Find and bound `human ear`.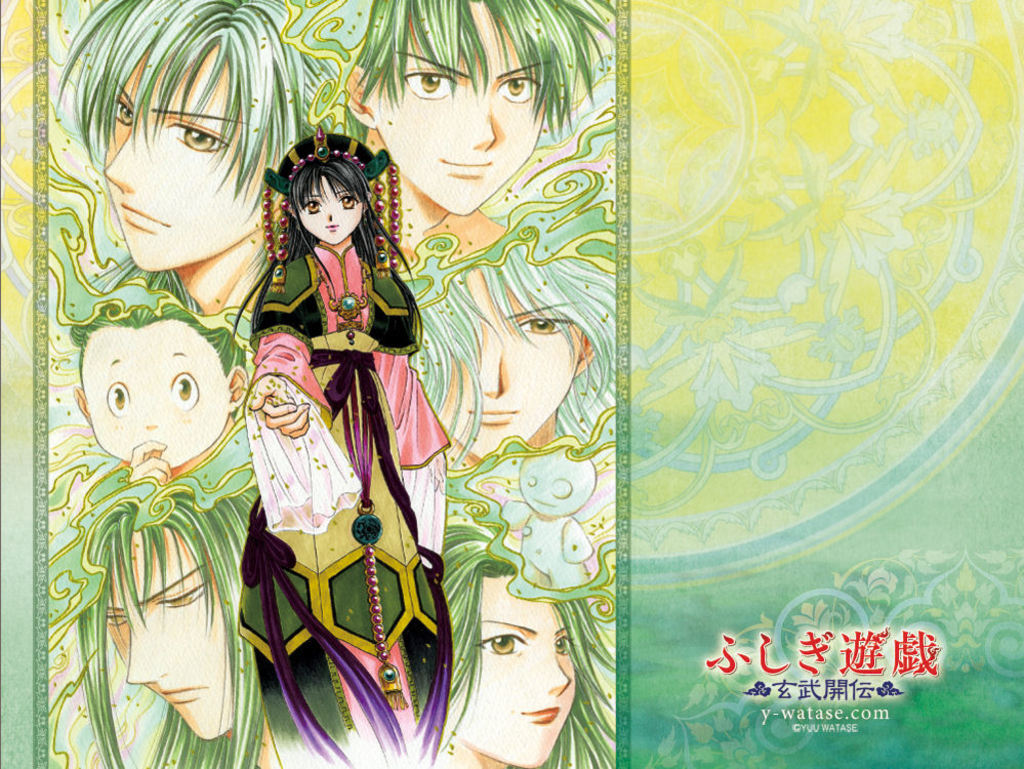
Bound: box=[227, 362, 250, 411].
